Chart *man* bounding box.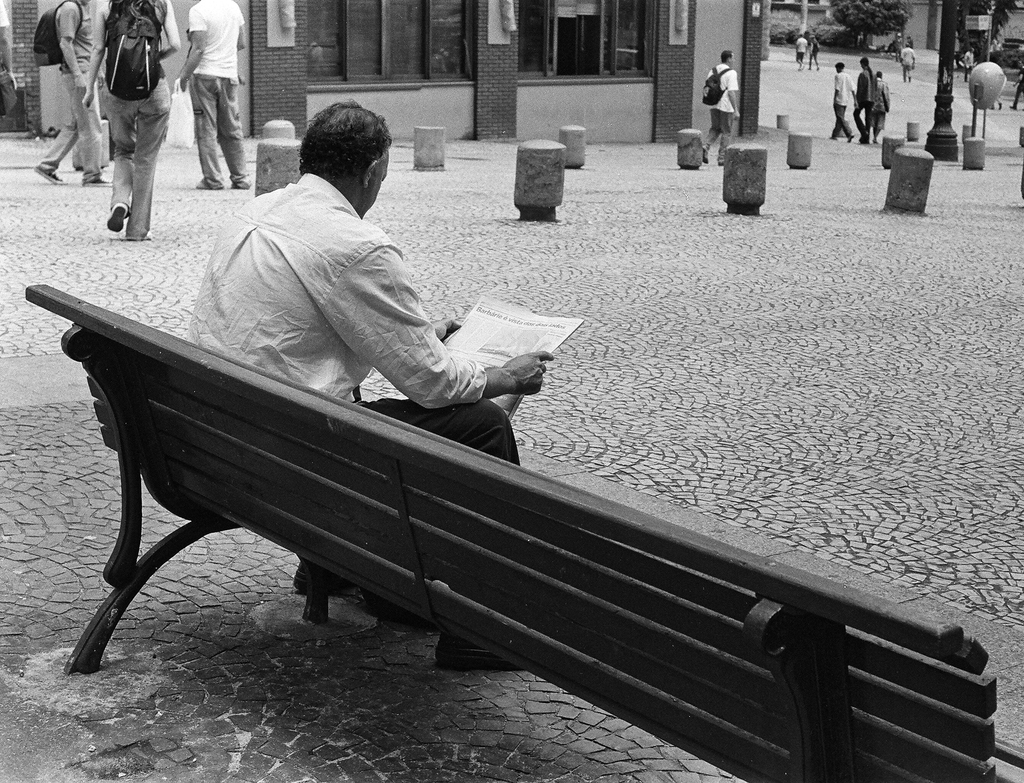
Charted: box(900, 41, 913, 84).
